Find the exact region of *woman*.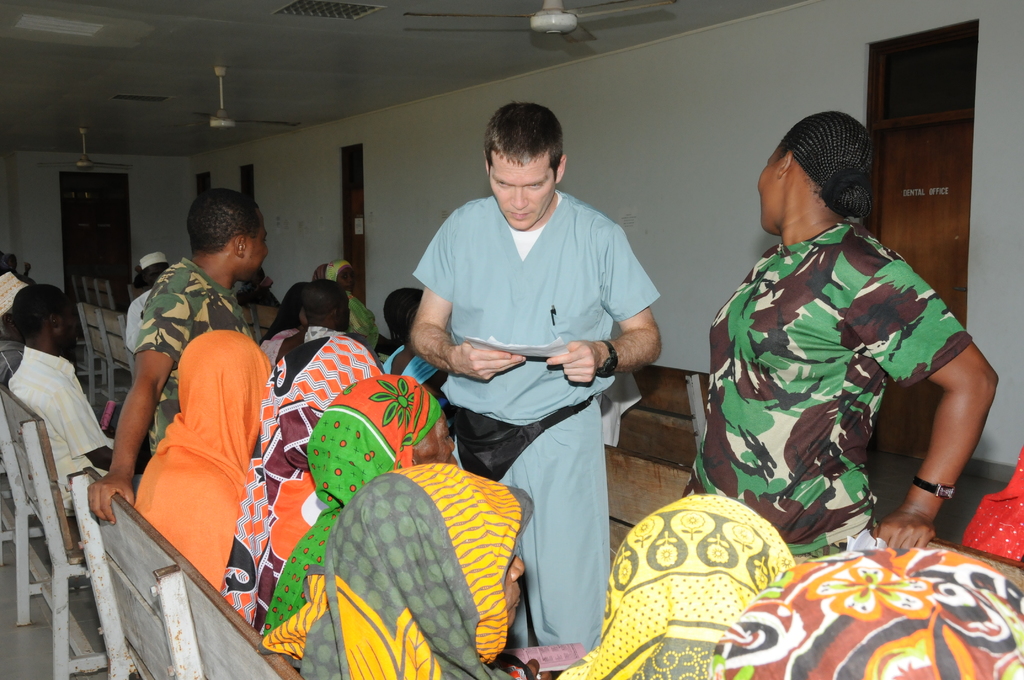
Exact region: bbox=(262, 467, 561, 679).
